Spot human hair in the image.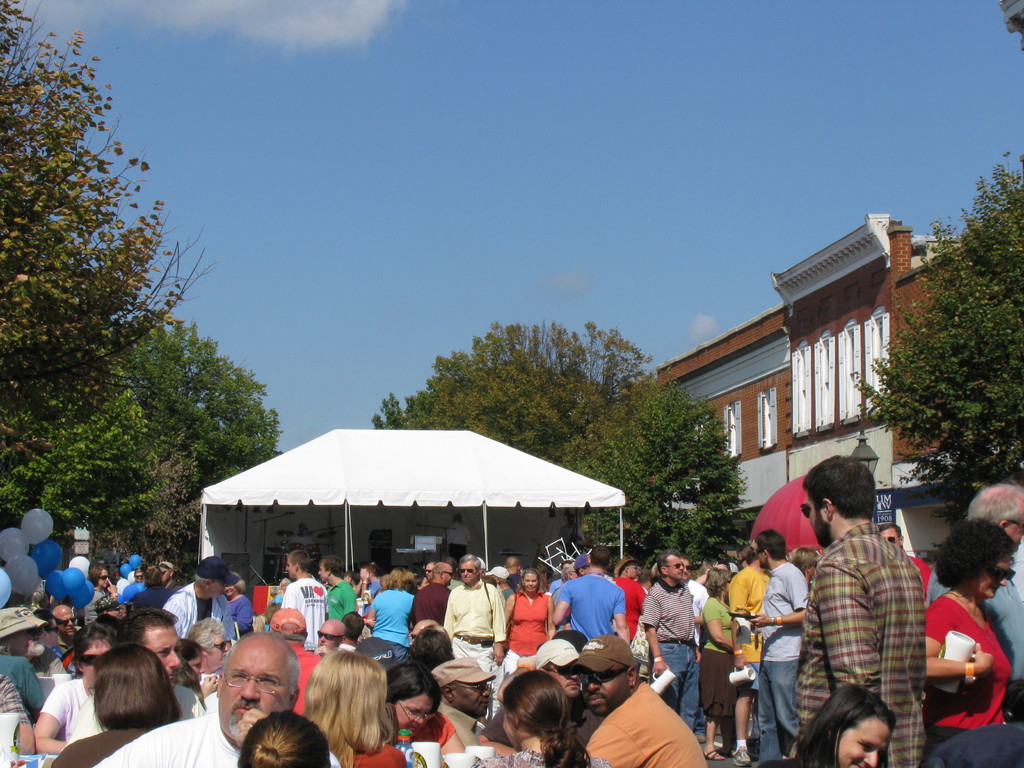
human hair found at bbox=[932, 515, 1020, 590].
